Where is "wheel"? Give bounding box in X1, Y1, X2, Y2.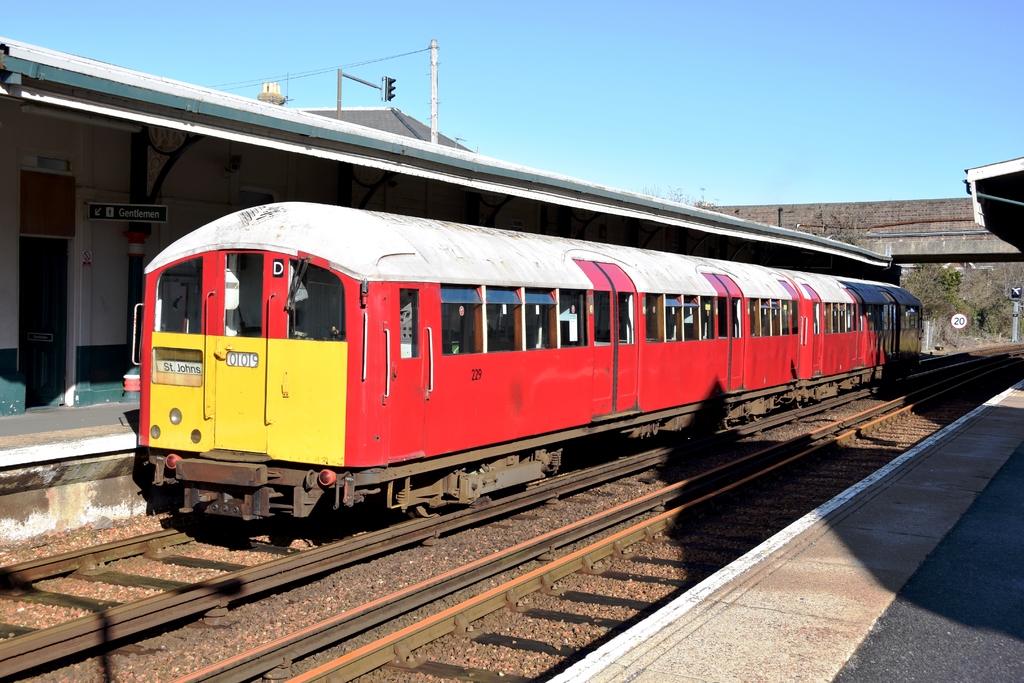
792, 403, 803, 412.
